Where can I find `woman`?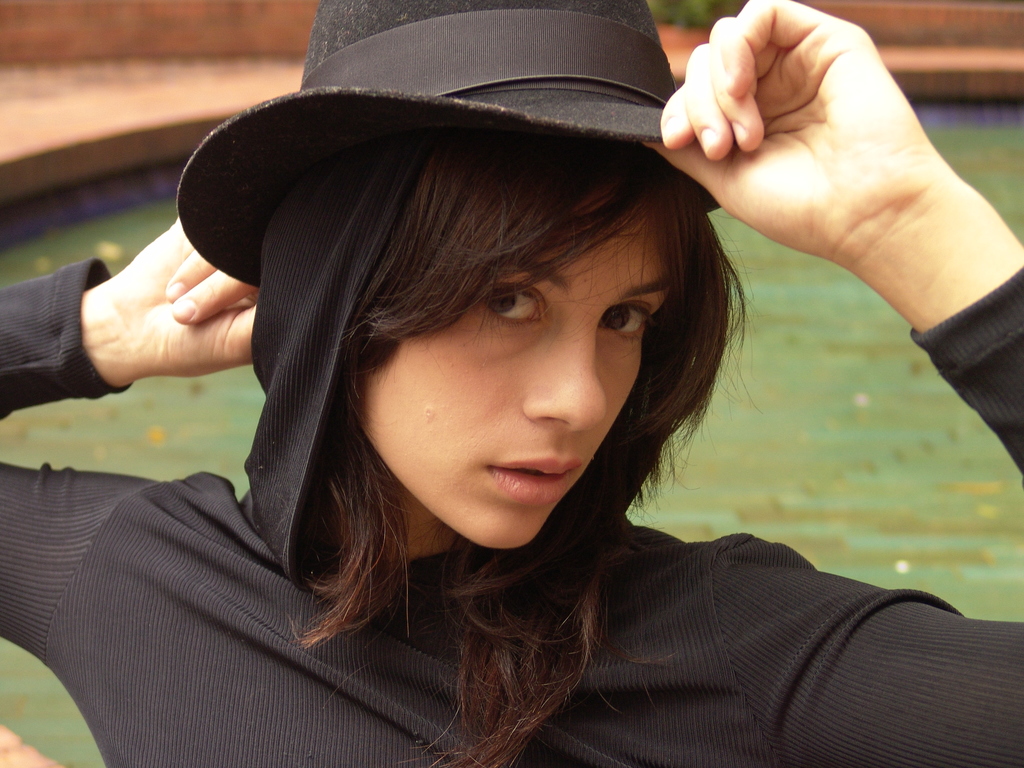
You can find it at Rect(0, 0, 1023, 767).
